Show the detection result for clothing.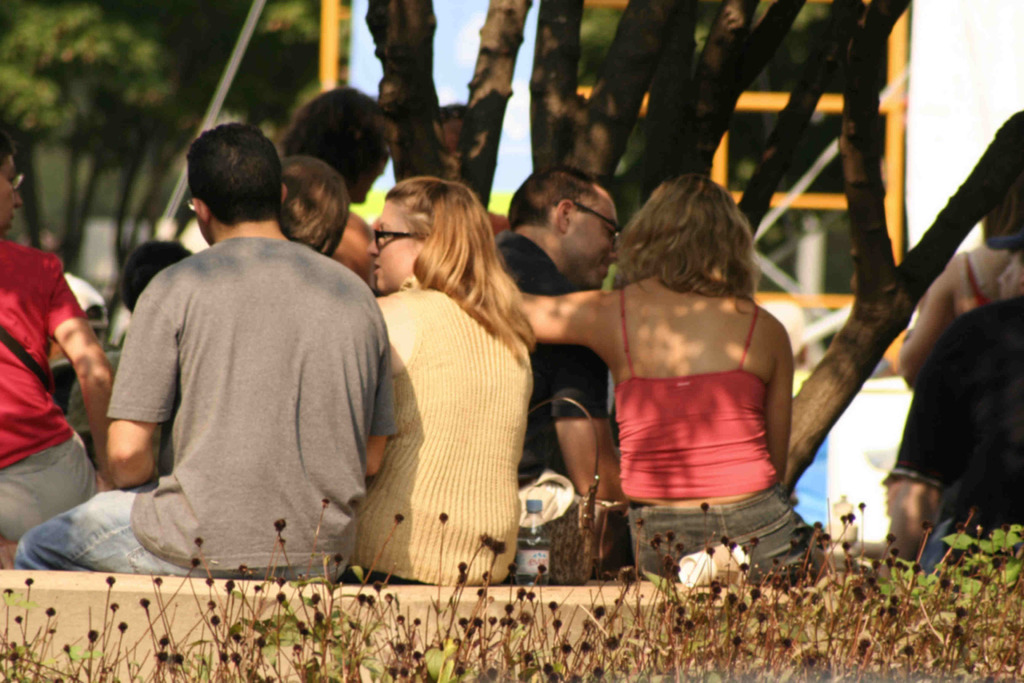
crop(492, 226, 610, 497).
